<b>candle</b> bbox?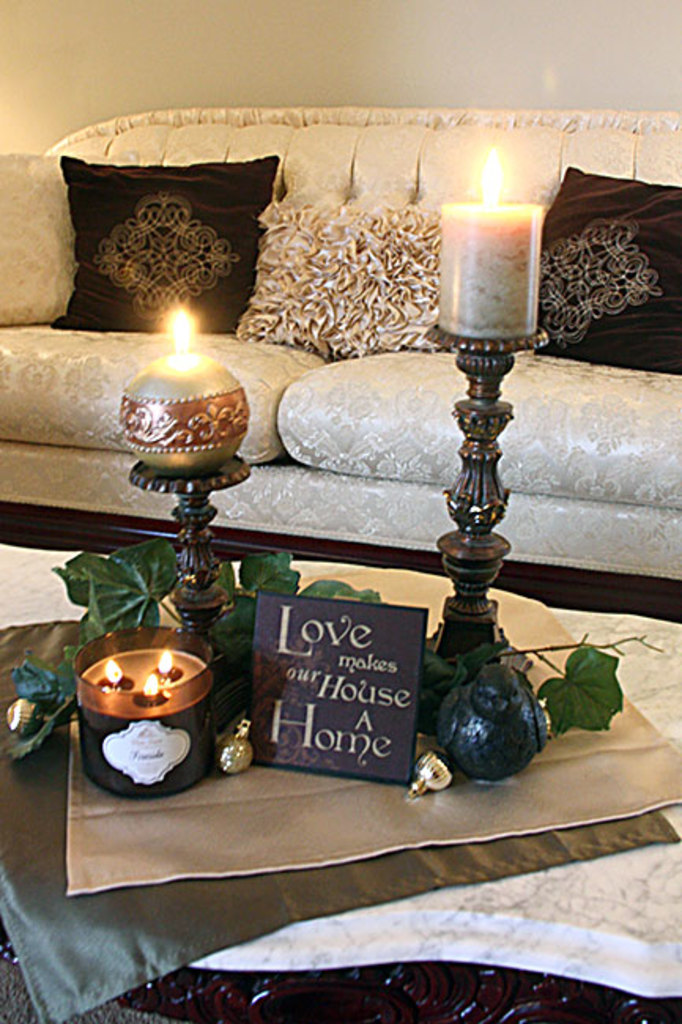
<bbox>123, 302, 247, 471</bbox>
